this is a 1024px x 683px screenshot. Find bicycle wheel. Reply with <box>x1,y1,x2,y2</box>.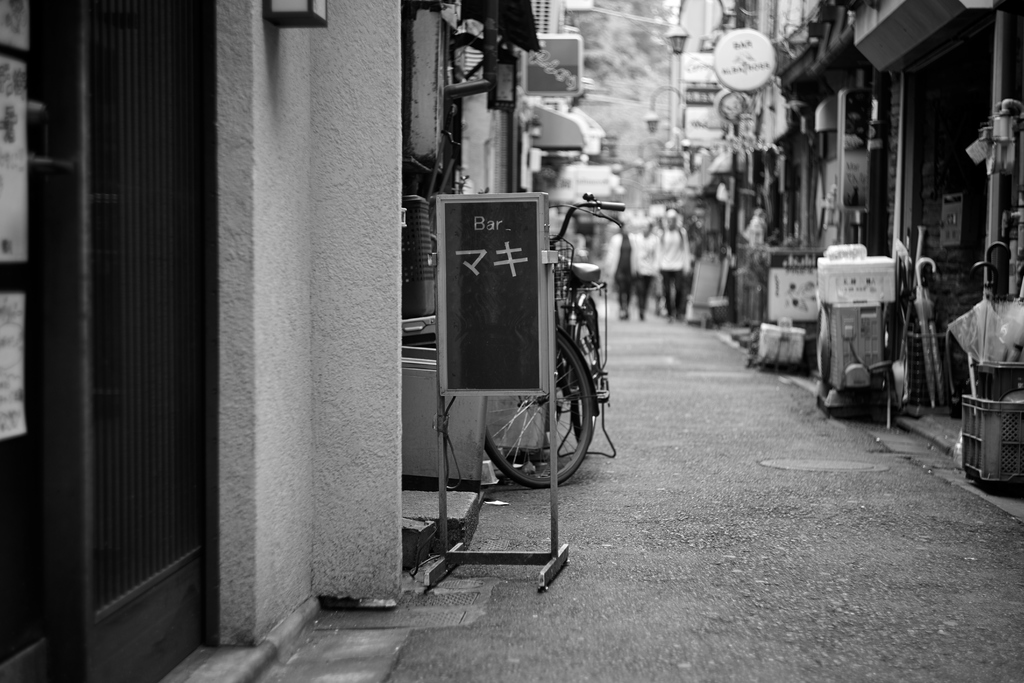
<box>564,300,601,452</box>.
